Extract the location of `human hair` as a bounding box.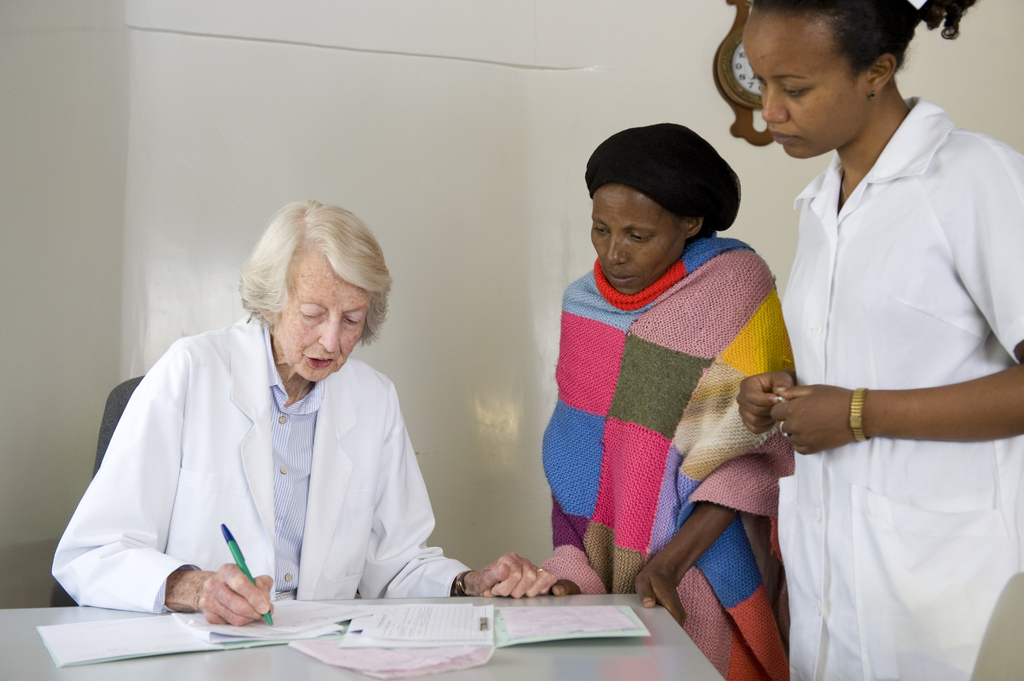
locate(752, 0, 980, 89).
